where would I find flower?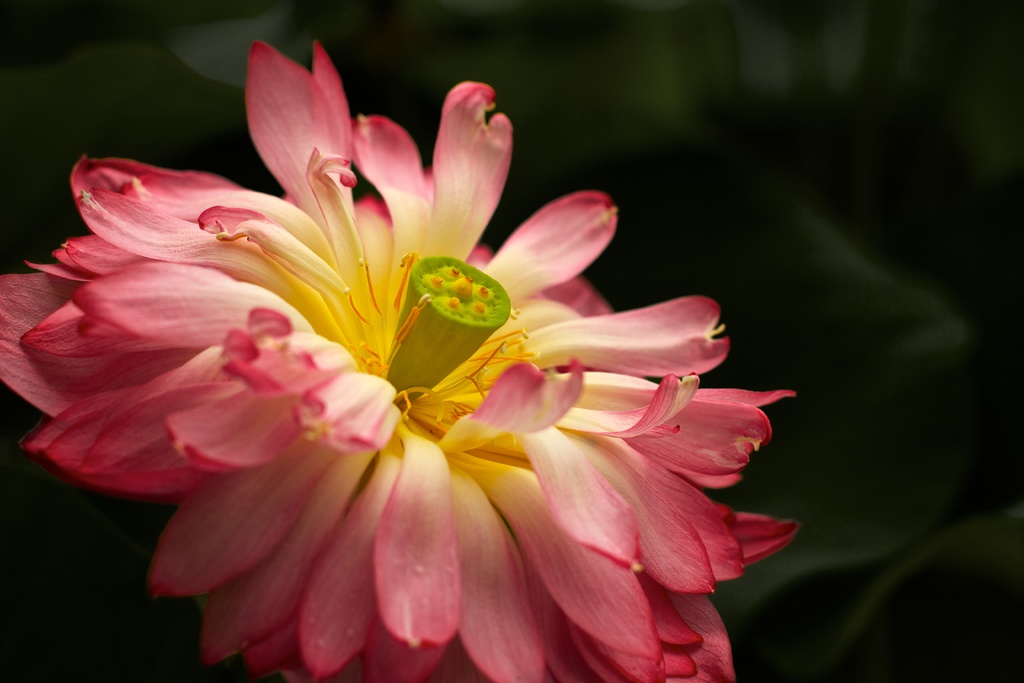
At [31, 22, 841, 682].
